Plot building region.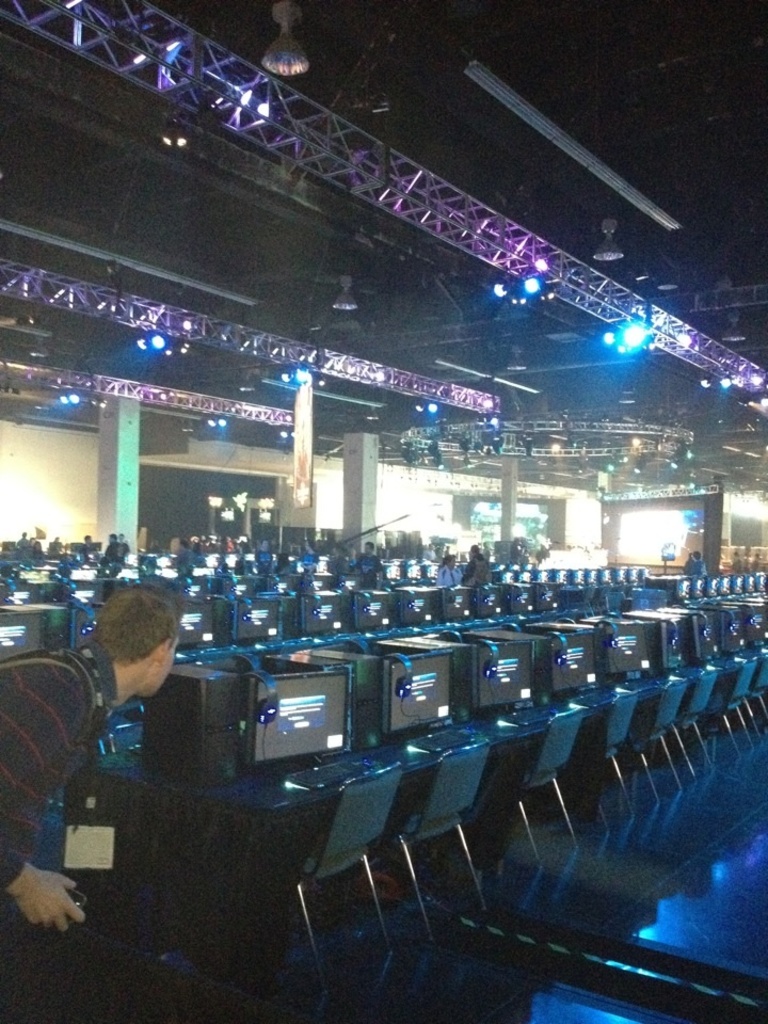
Plotted at 0, 3, 765, 1023.
